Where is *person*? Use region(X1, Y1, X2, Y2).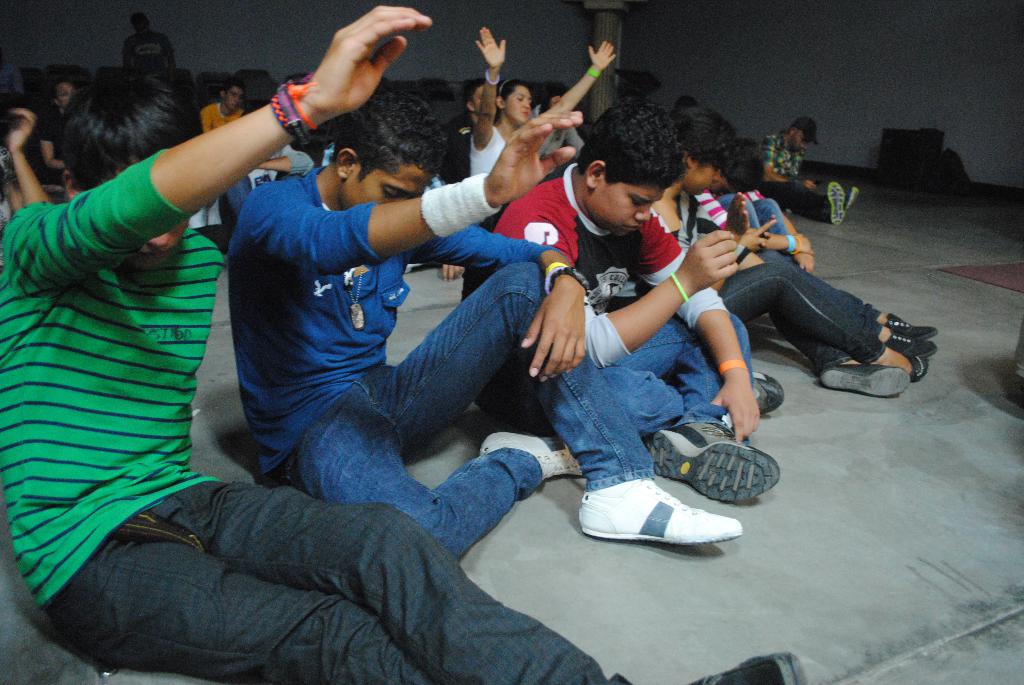
region(652, 125, 931, 392).
